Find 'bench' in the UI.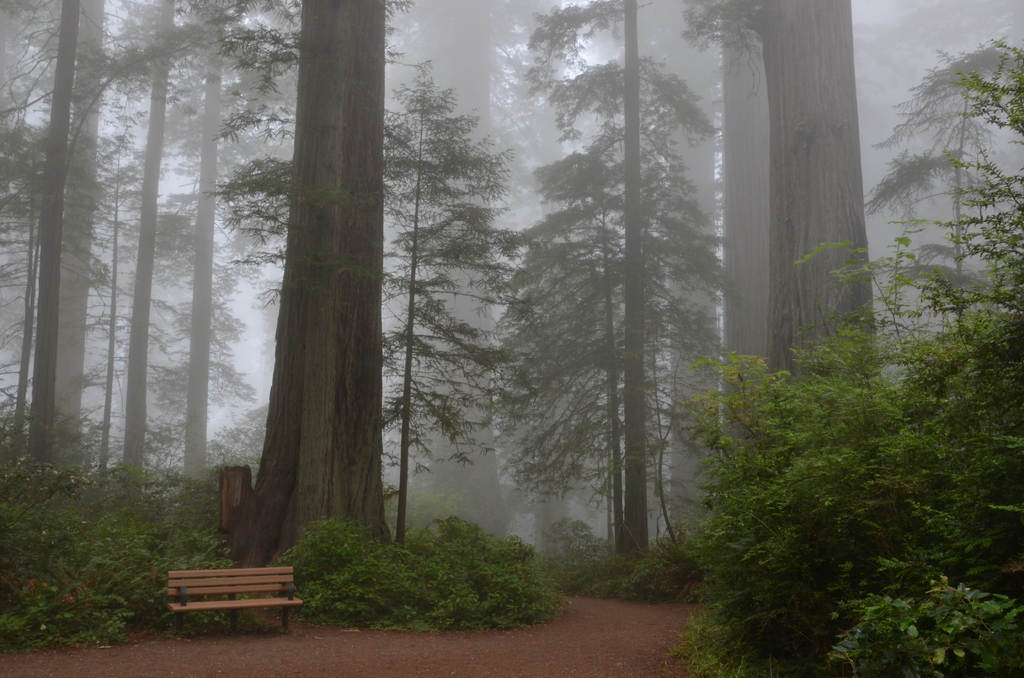
UI element at <box>148,560,296,637</box>.
